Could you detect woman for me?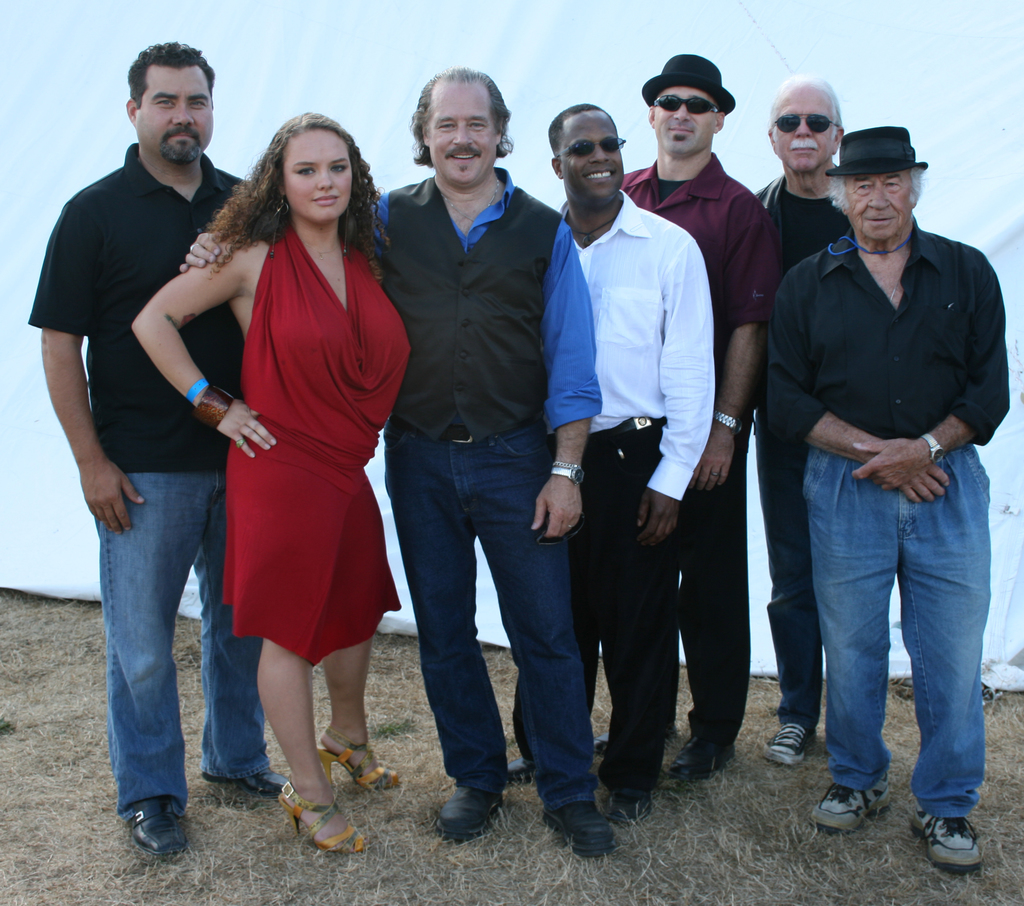
Detection result: BBox(129, 104, 420, 855).
